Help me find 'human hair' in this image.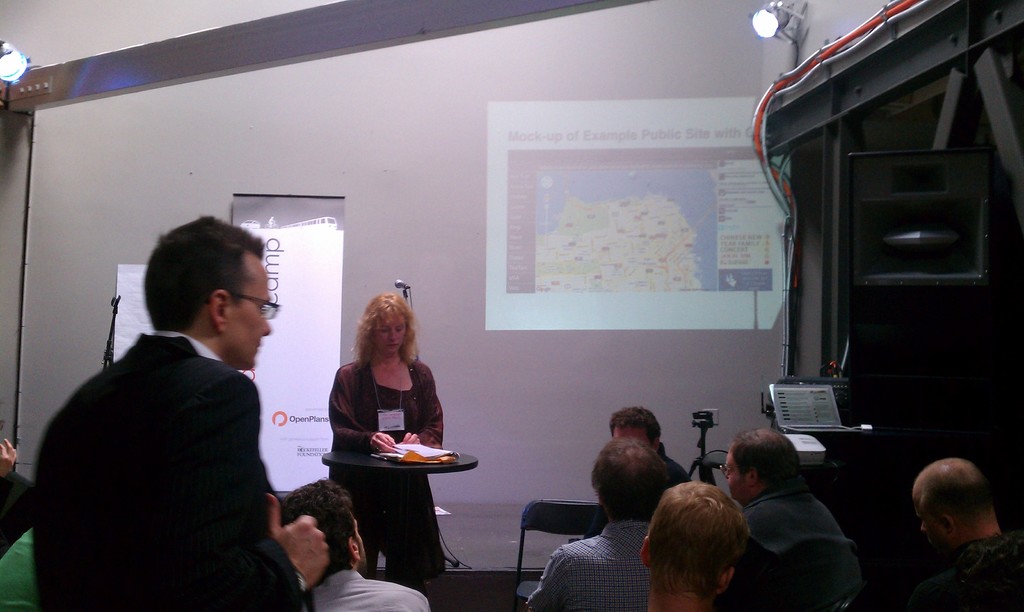
Found it: <bbox>588, 442, 669, 520</bbox>.
